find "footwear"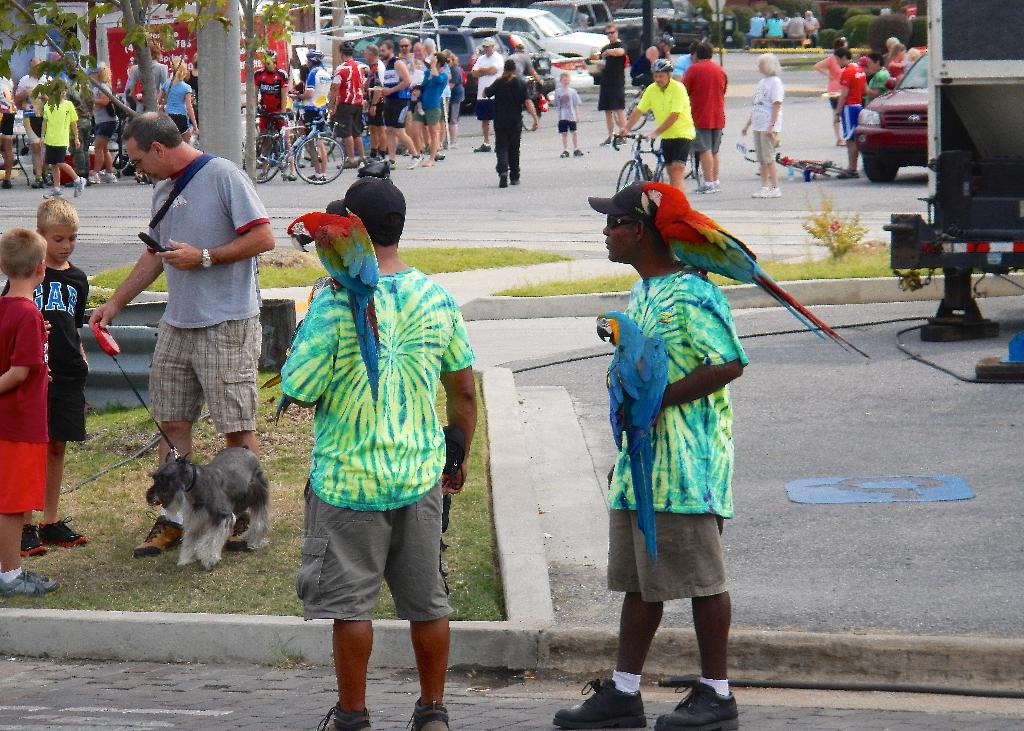
crop(575, 146, 584, 156)
